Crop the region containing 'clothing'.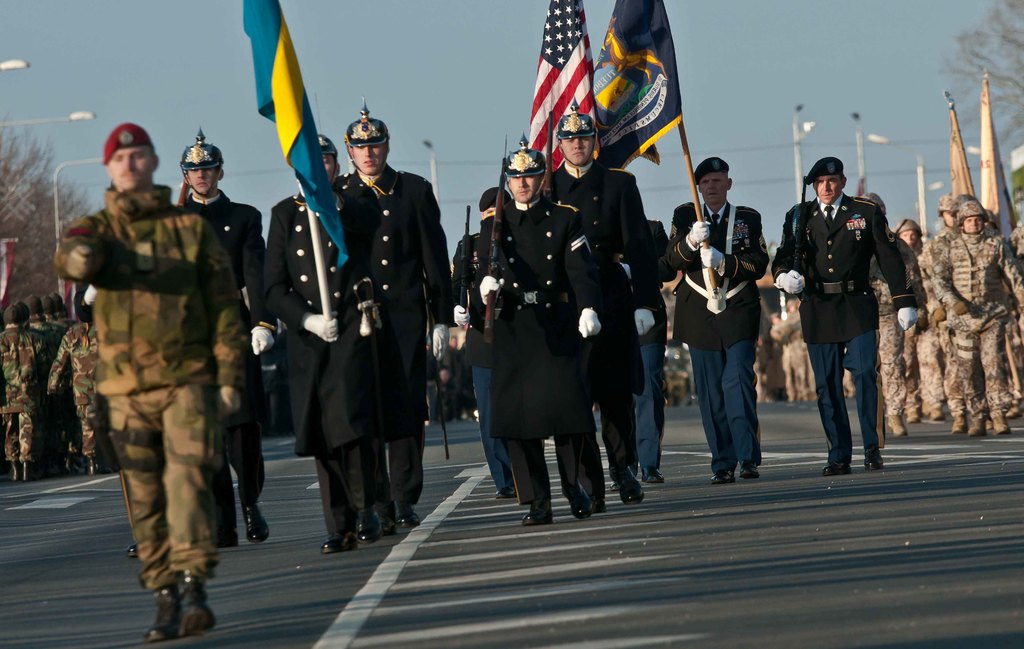
Crop region: l=767, t=186, r=916, b=468.
